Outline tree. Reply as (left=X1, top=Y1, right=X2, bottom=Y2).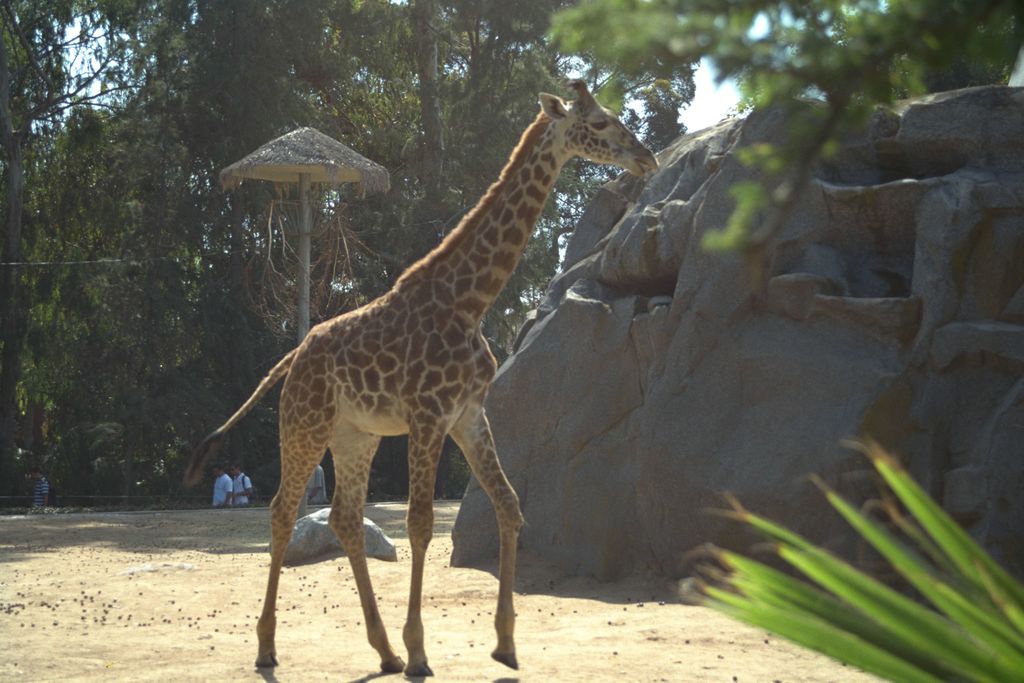
(left=276, top=0, right=553, bottom=245).
